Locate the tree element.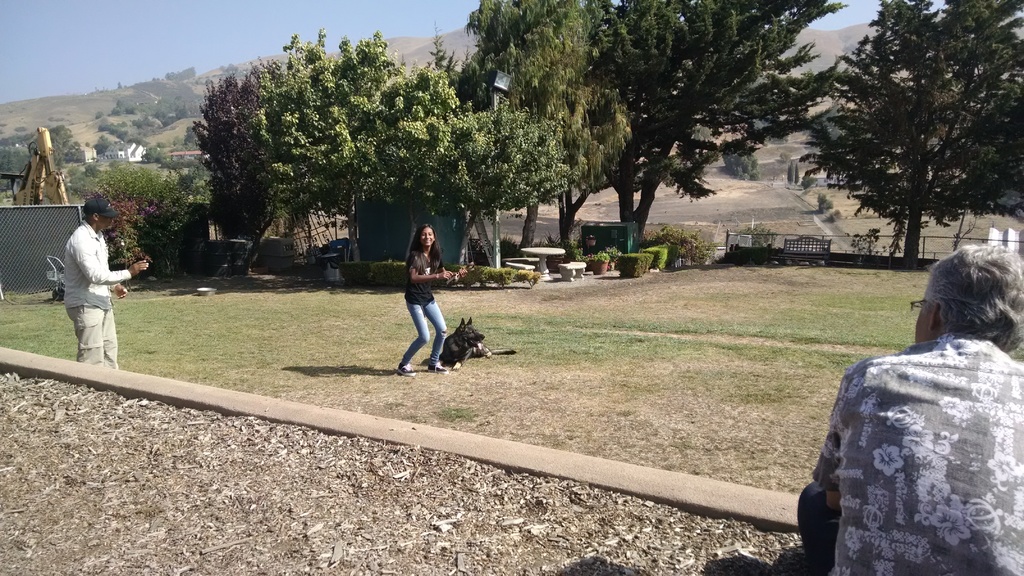
Element bbox: {"left": 0, "top": 125, "right": 77, "bottom": 172}.
